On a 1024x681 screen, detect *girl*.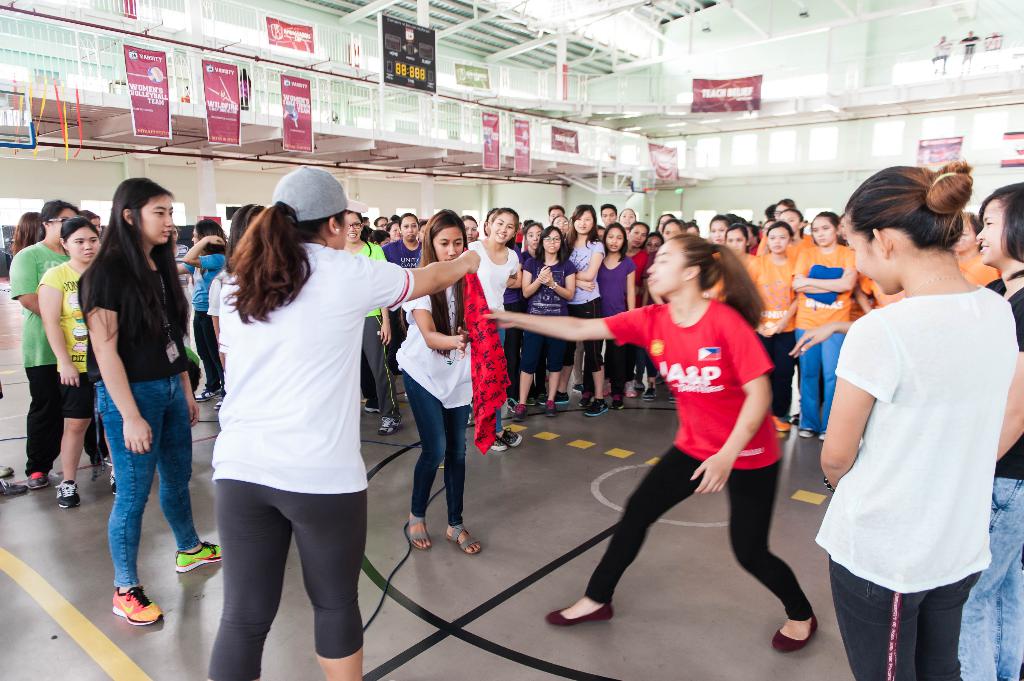
<region>509, 204, 797, 429</region>.
